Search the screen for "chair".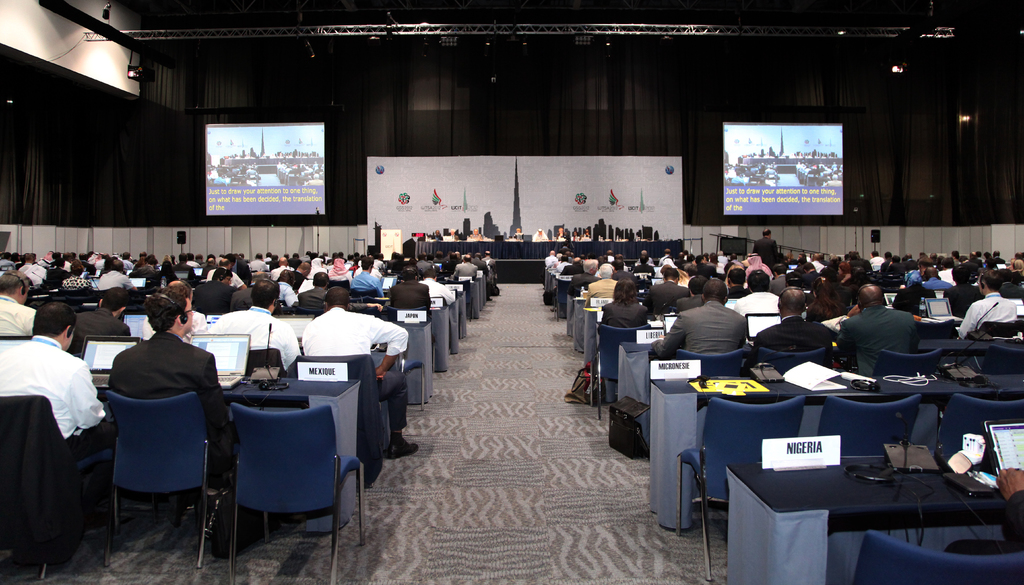
Found at Rect(249, 346, 295, 378).
